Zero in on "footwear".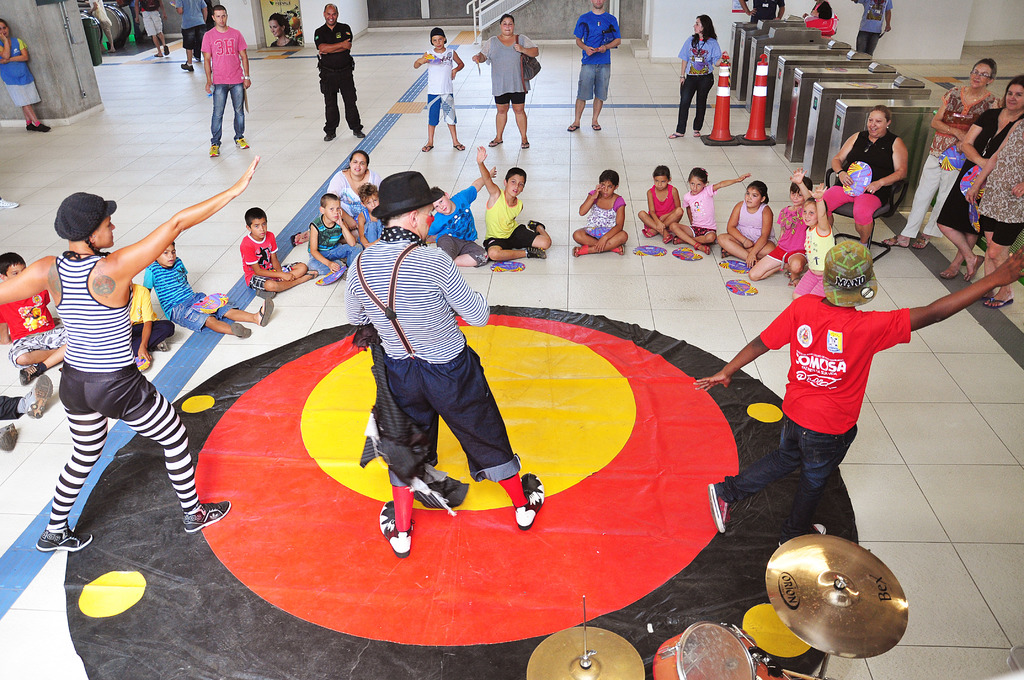
Zeroed in: rect(232, 138, 249, 151).
